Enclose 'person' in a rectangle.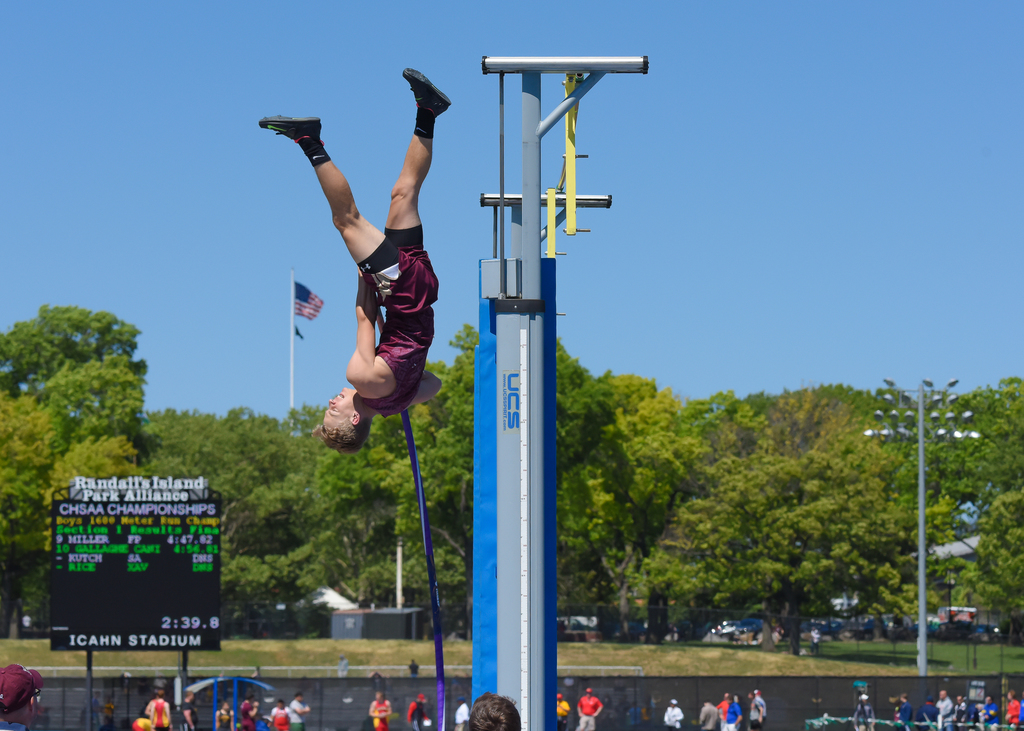
crop(557, 693, 569, 730).
